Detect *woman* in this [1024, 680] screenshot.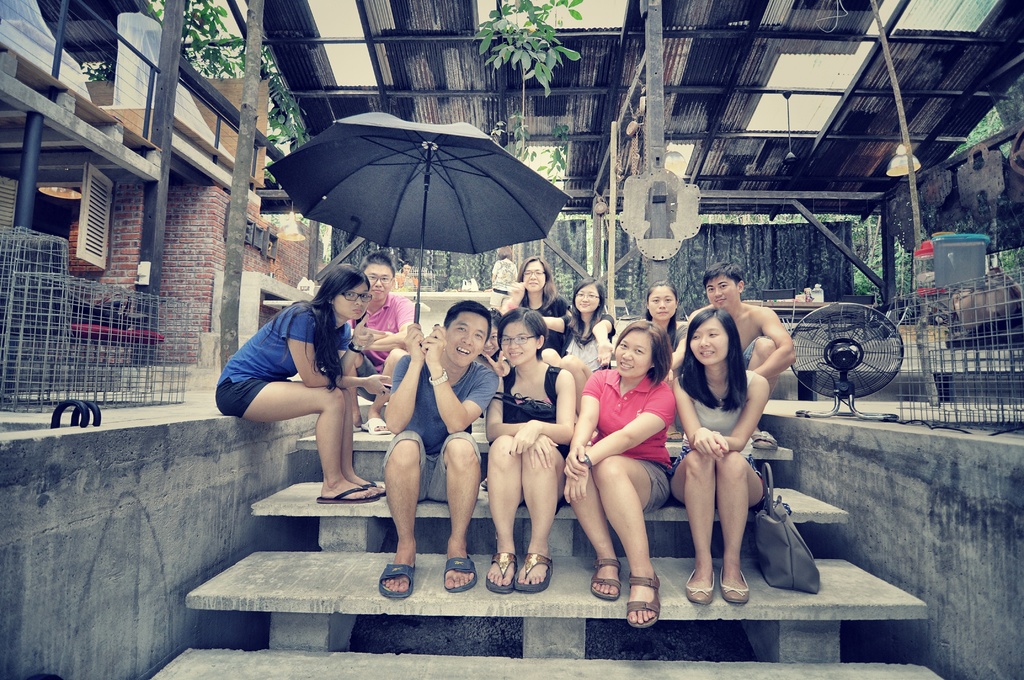
Detection: detection(646, 274, 688, 444).
